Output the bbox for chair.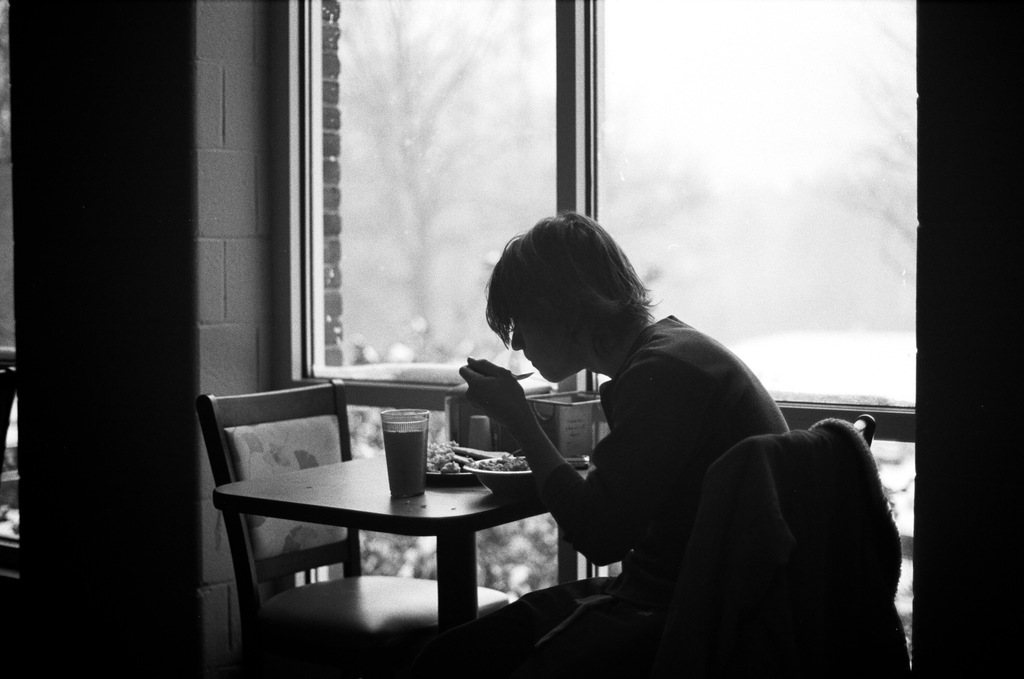
region(208, 376, 541, 645).
